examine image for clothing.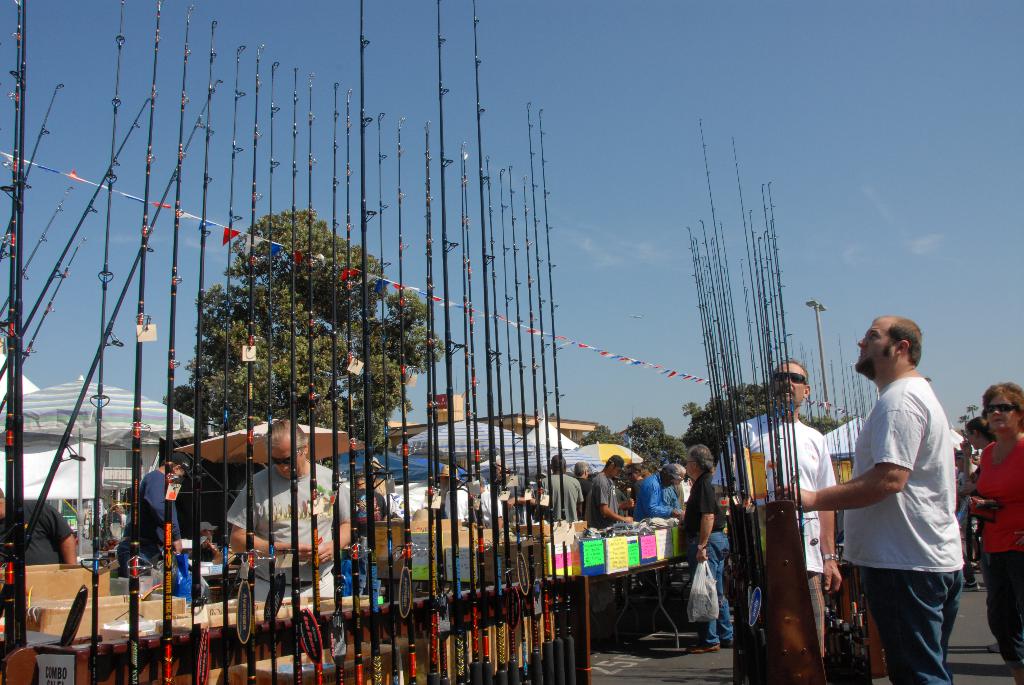
Examination result: 966:425:1023:684.
